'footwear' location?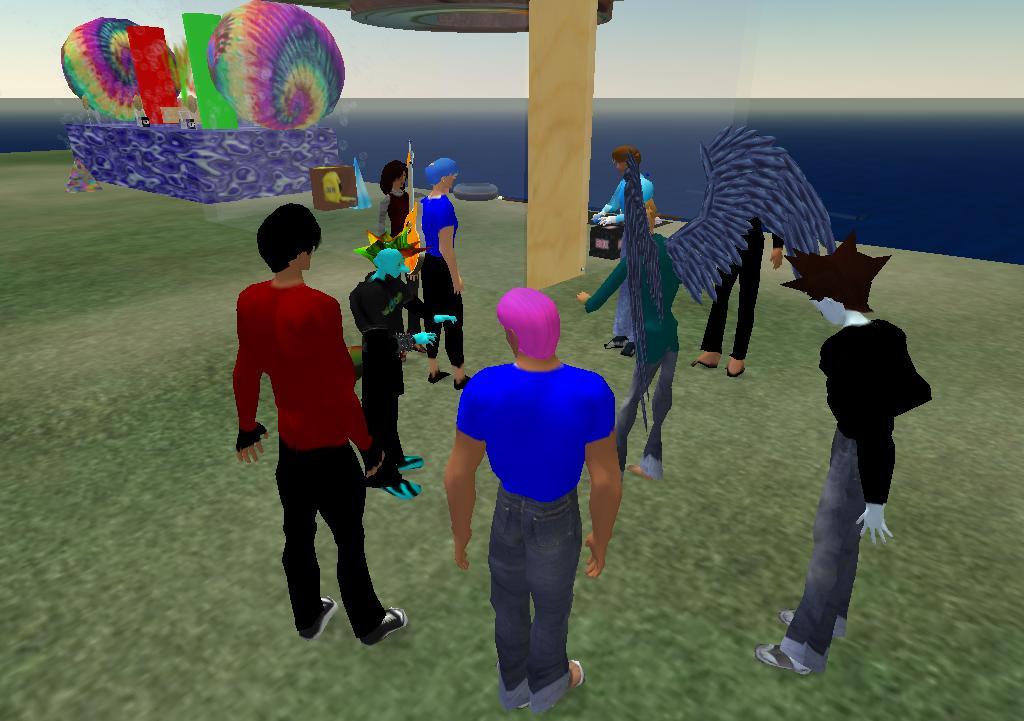
(left=403, top=456, right=420, bottom=473)
